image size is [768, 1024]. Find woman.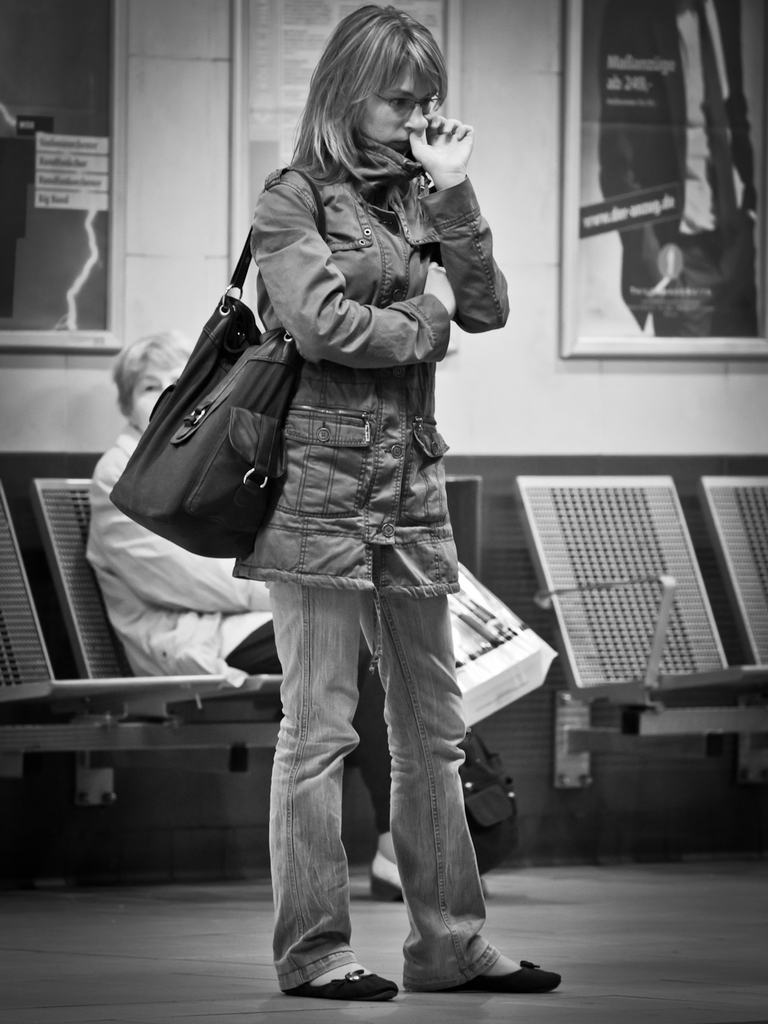
<region>79, 324, 501, 900</region>.
